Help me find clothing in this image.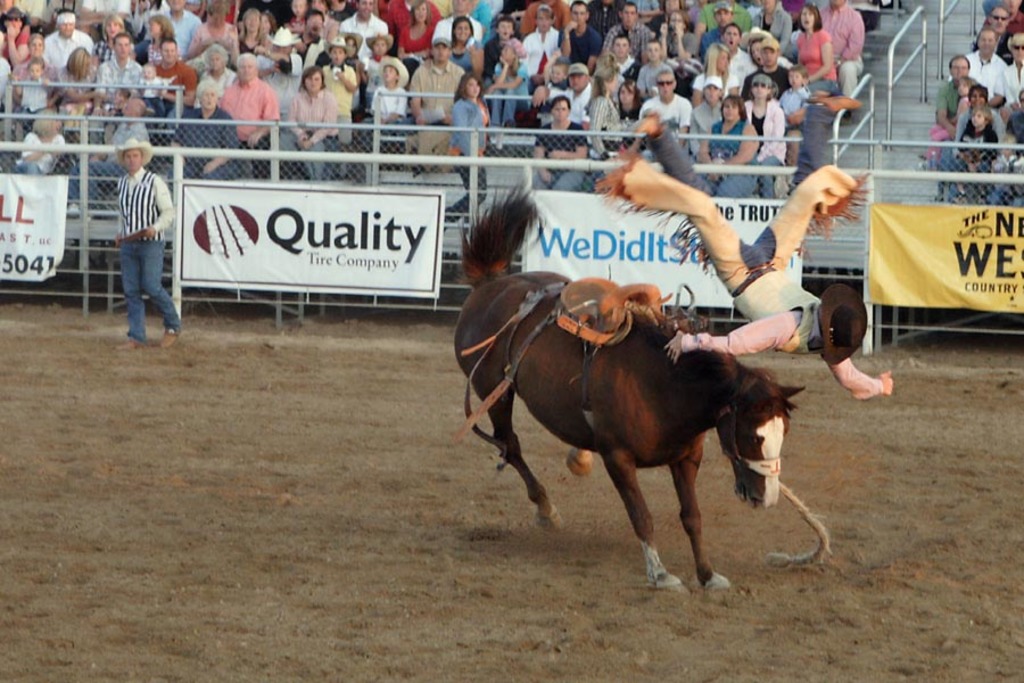
Found it: (116, 164, 182, 339).
